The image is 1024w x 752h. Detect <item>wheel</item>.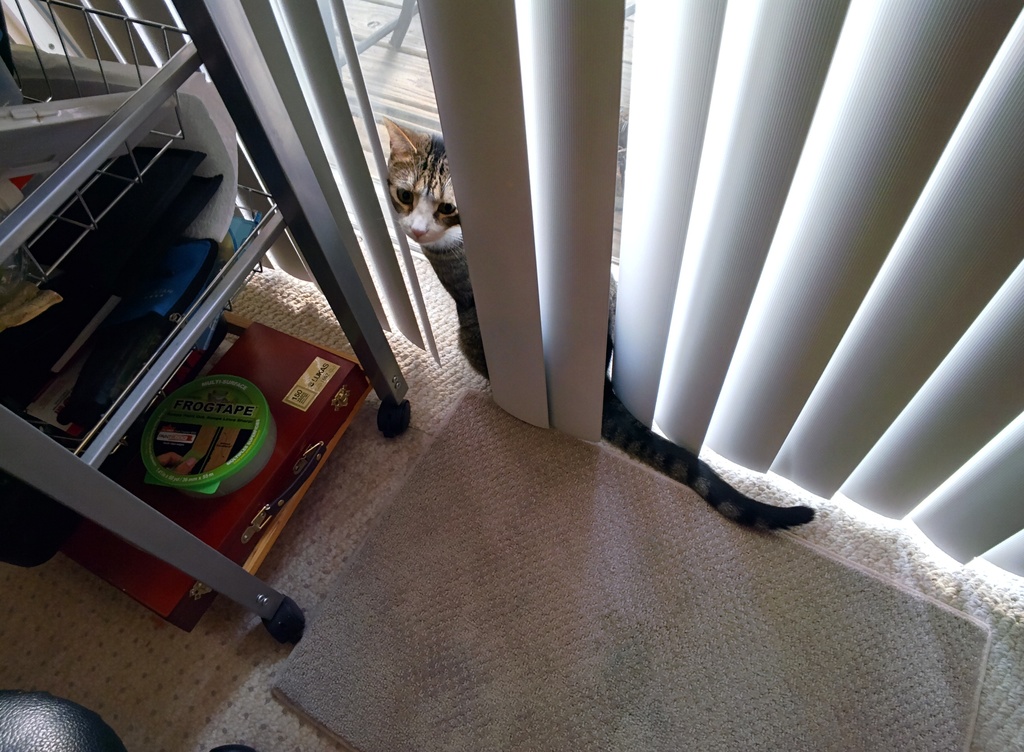
Detection: bbox(261, 596, 306, 644).
